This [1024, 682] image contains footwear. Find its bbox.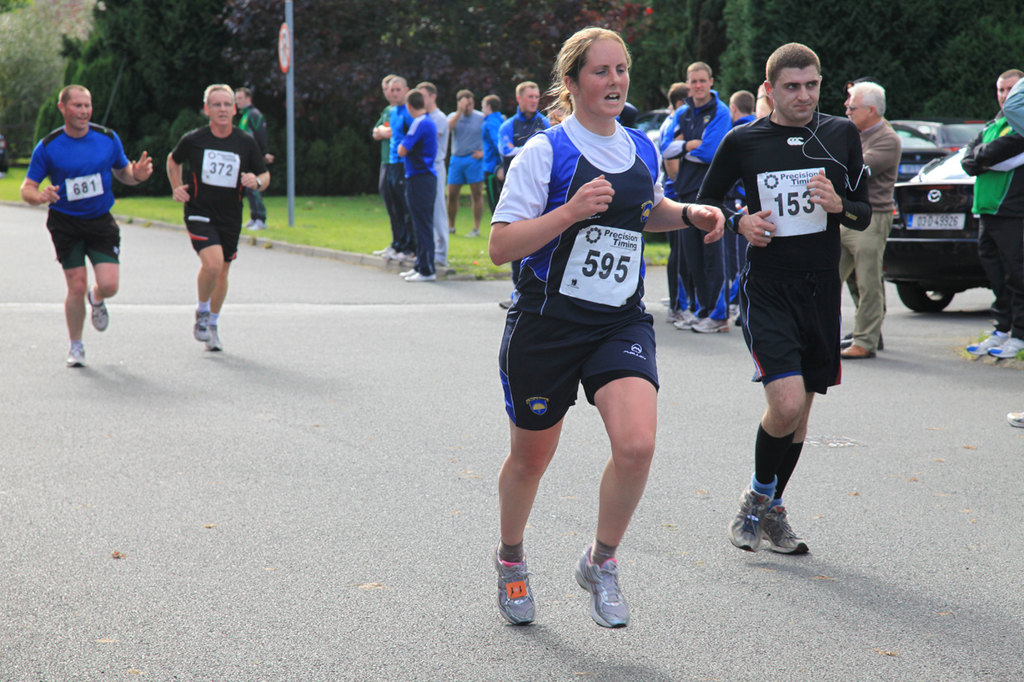
x1=496 y1=537 x2=537 y2=628.
